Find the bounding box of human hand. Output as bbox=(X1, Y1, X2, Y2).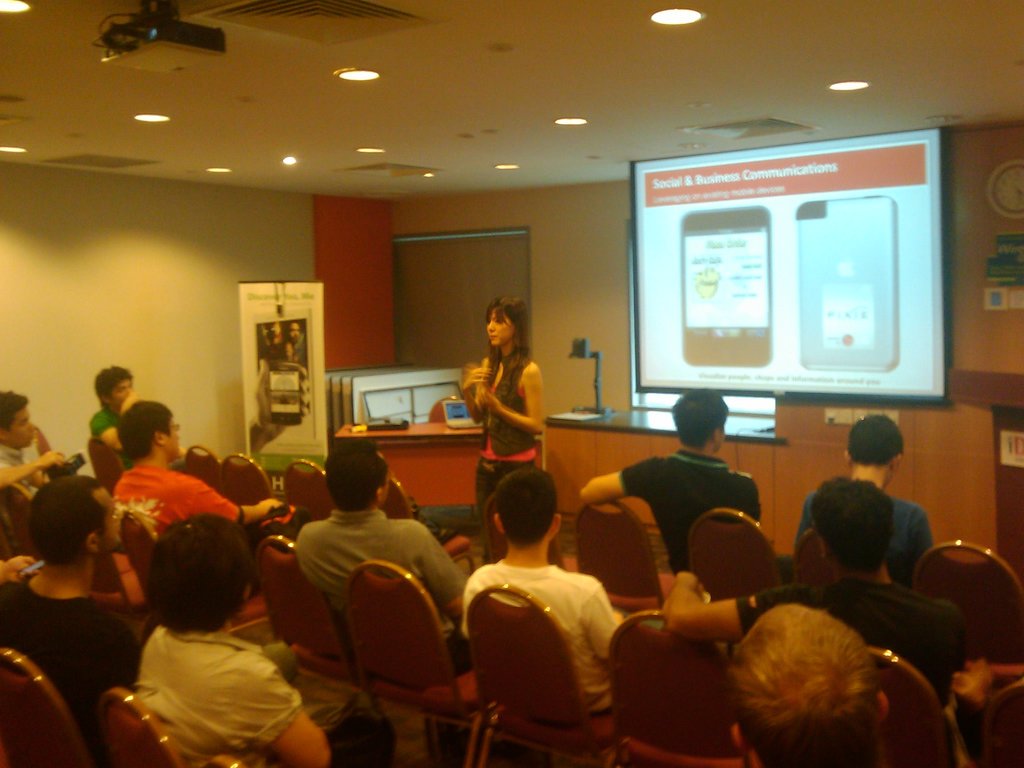
bbox=(257, 498, 283, 515).
